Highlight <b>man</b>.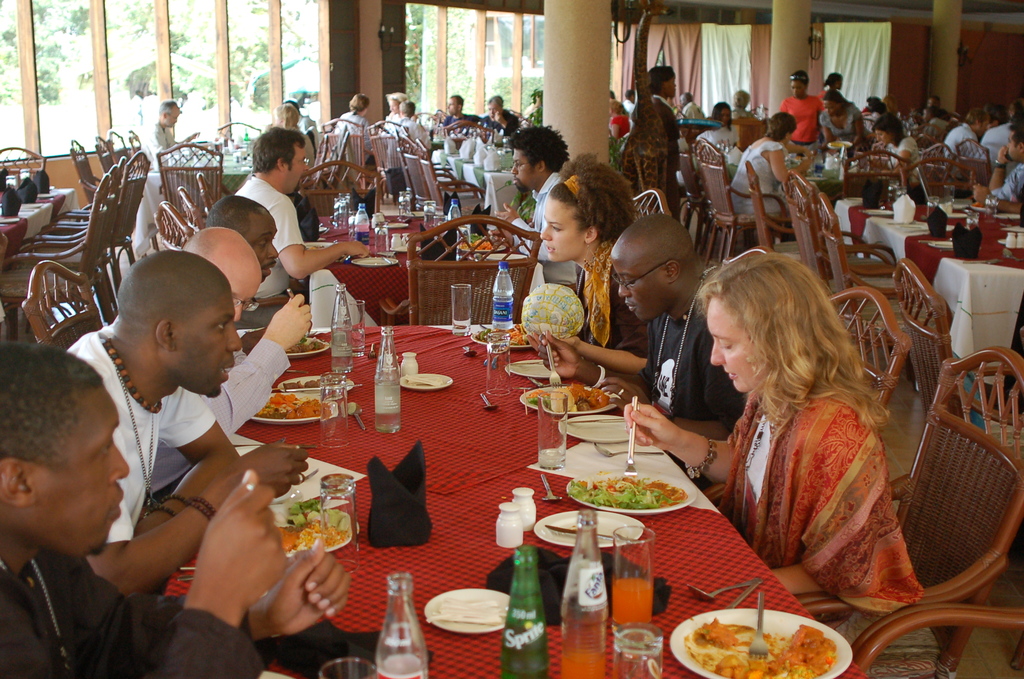
Highlighted region: x1=392 y1=98 x2=435 y2=154.
